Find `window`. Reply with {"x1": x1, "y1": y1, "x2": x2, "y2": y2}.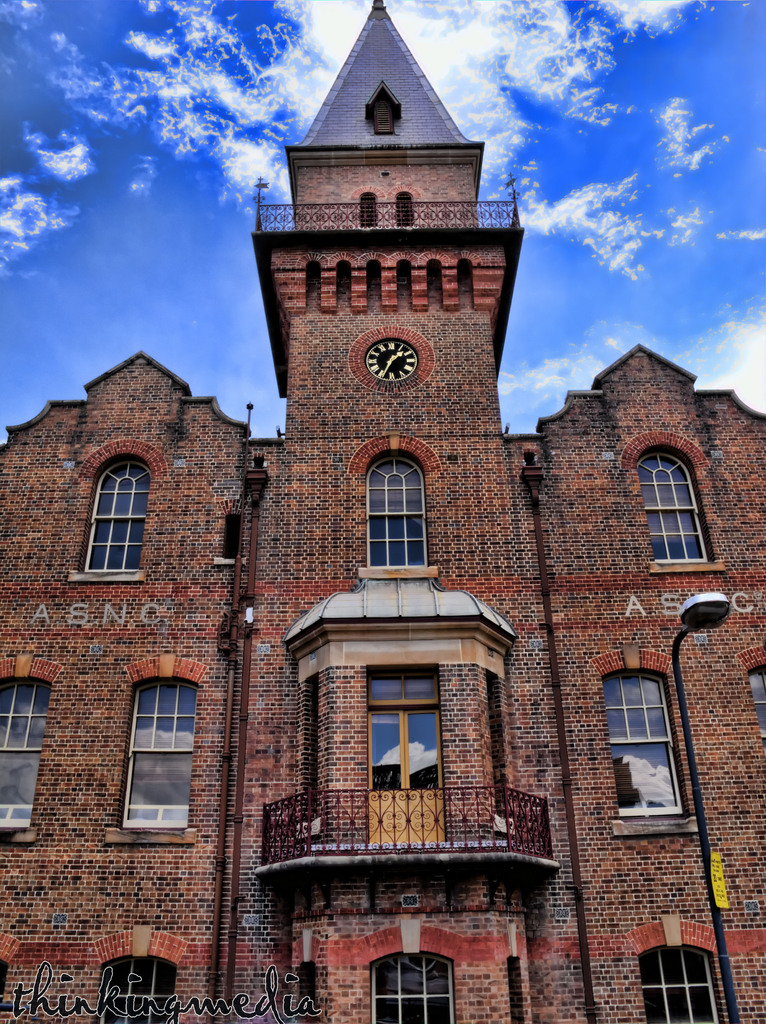
{"x1": 374, "y1": 93, "x2": 391, "y2": 135}.
